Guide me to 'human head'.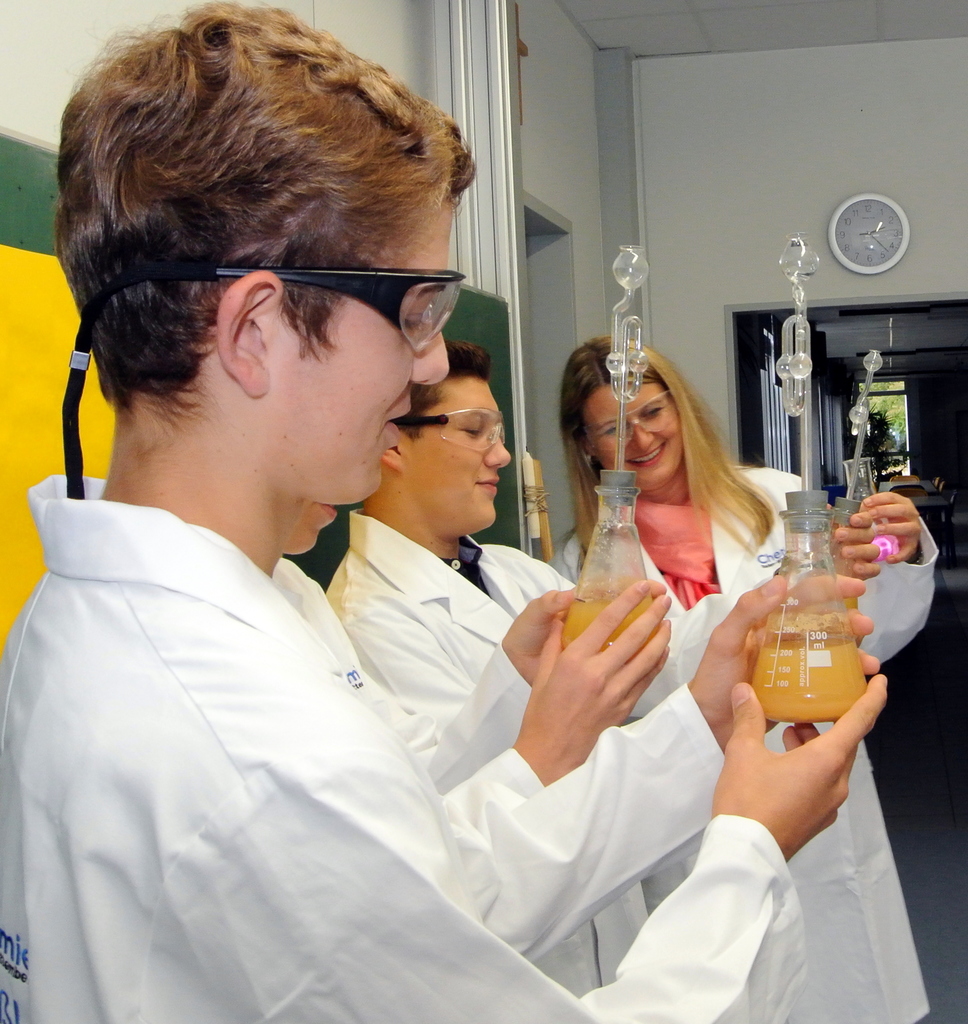
Guidance: left=563, top=338, right=696, bottom=487.
